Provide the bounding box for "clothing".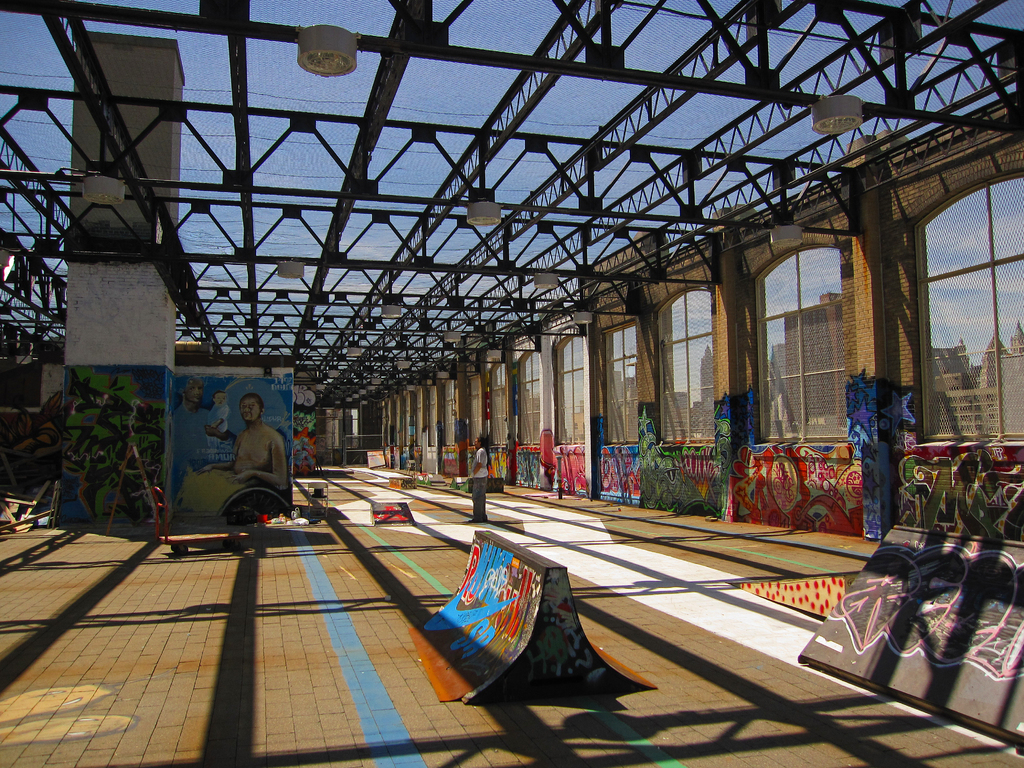
[206,404,227,445].
